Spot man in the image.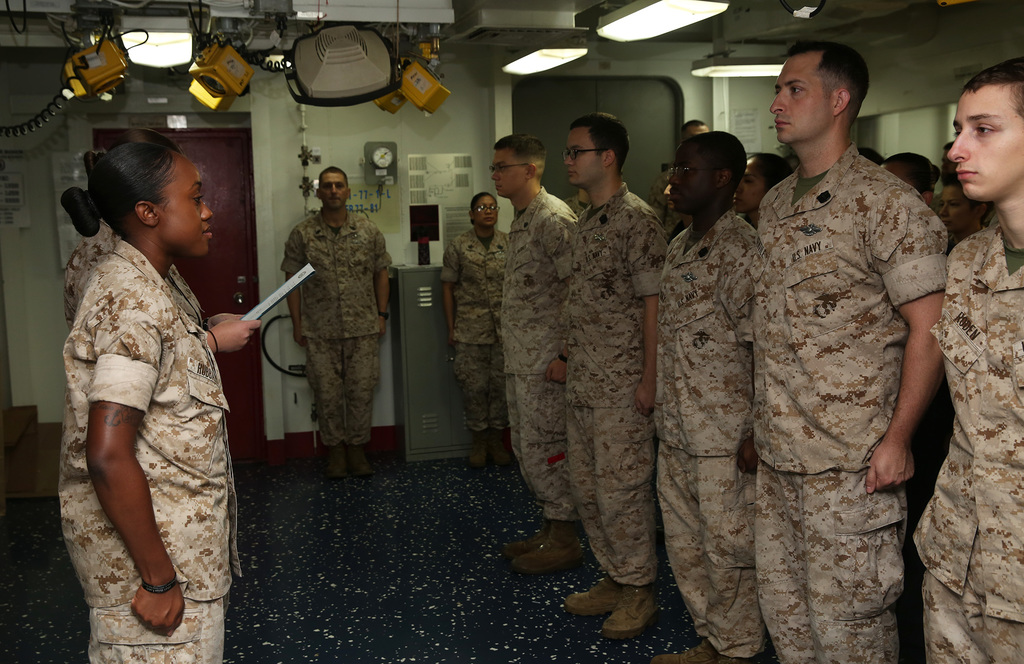
man found at [left=563, top=111, right=669, bottom=641].
